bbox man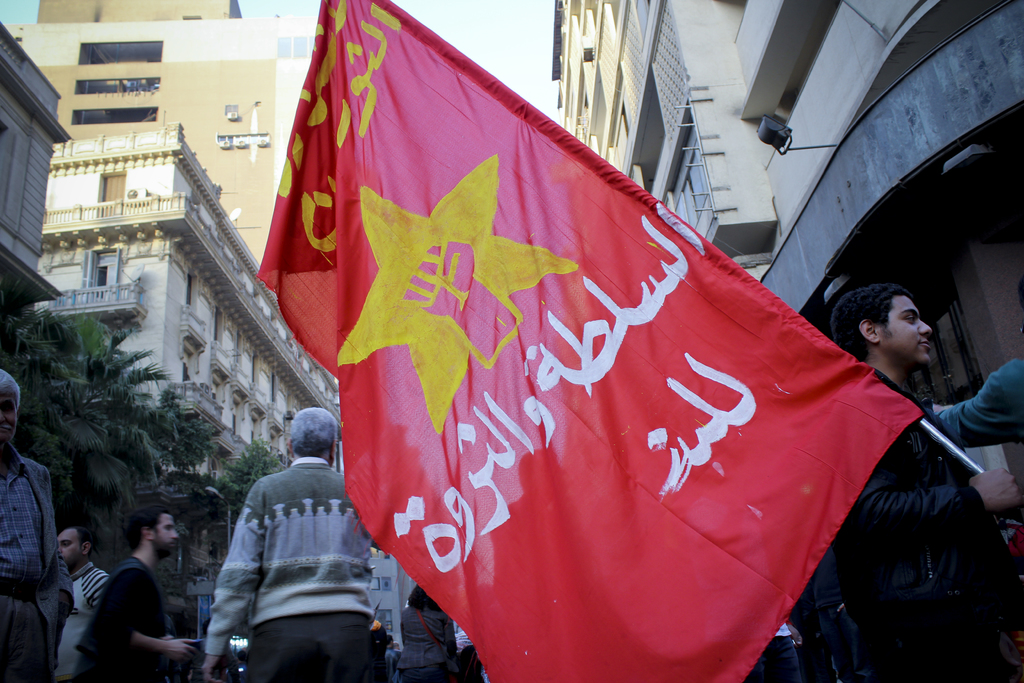
bbox(76, 505, 195, 682)
